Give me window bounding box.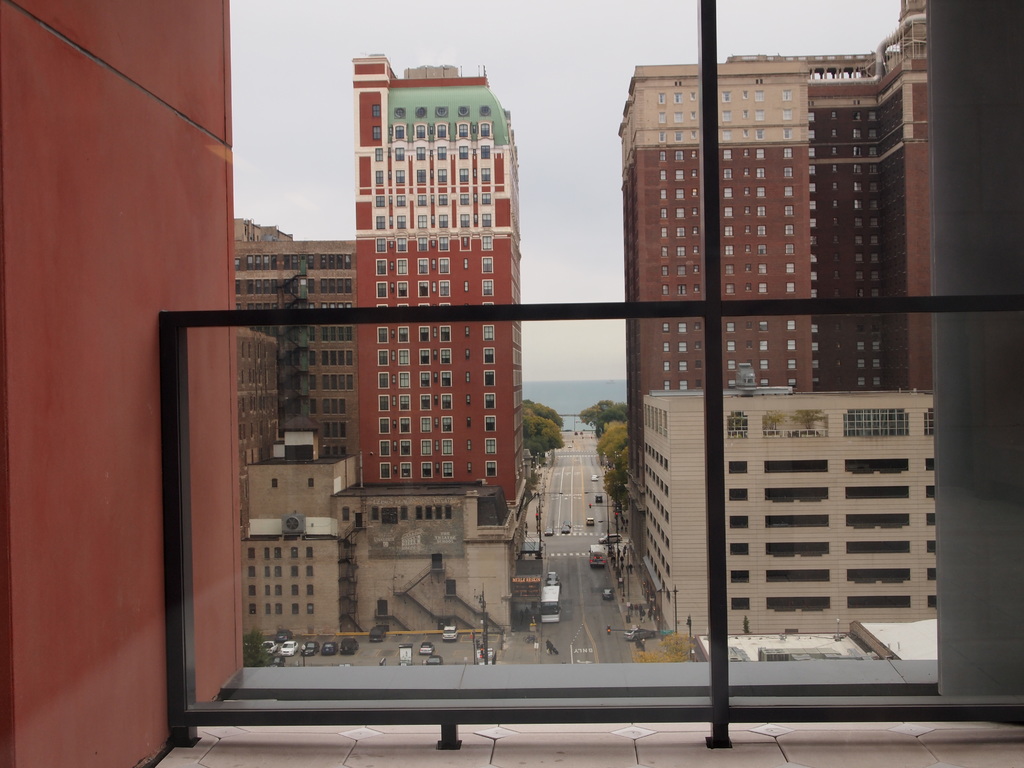
crop(481, 143, 490, 159).
